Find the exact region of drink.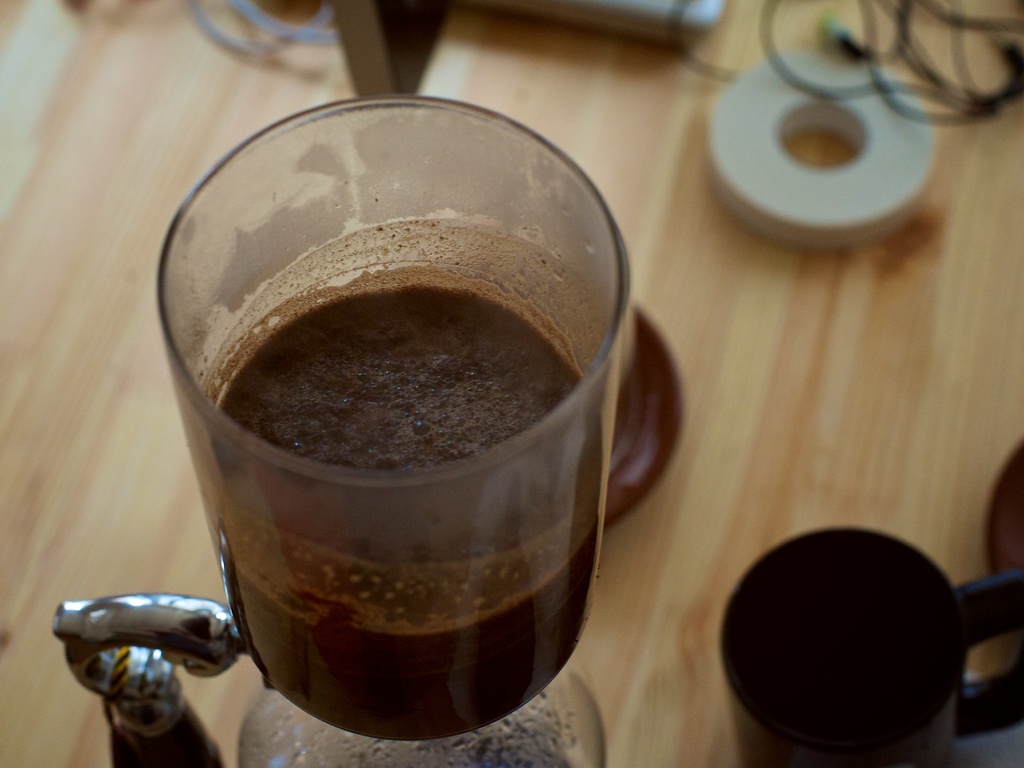
Exact region: (162, 41, 783, 724).
